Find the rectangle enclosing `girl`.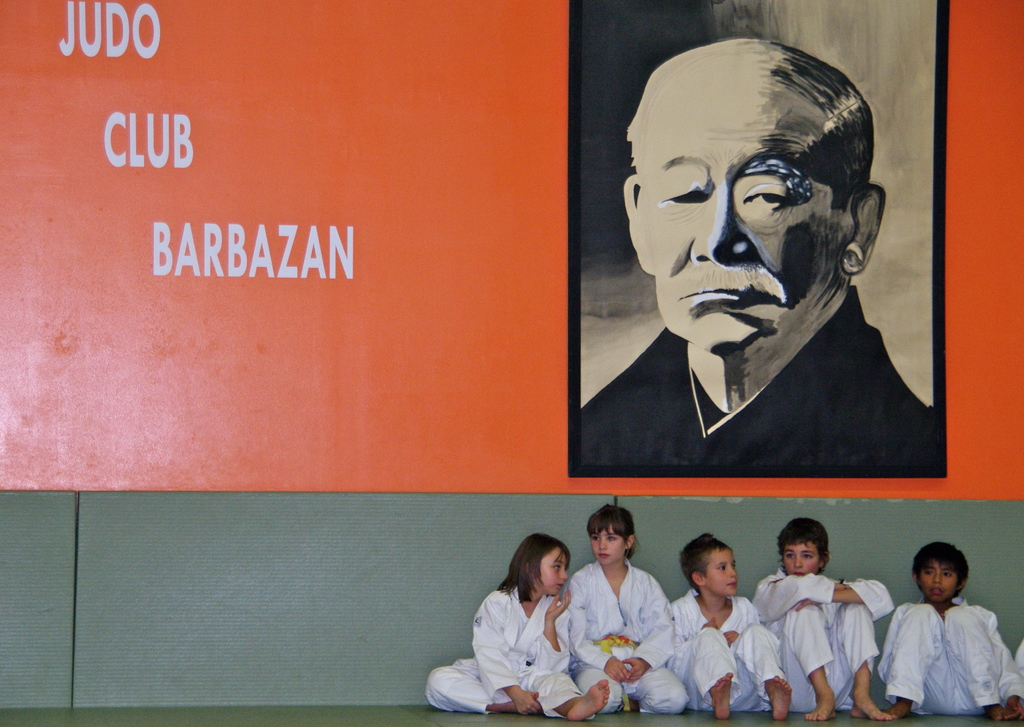
crop(564, 503, 690, 715).
